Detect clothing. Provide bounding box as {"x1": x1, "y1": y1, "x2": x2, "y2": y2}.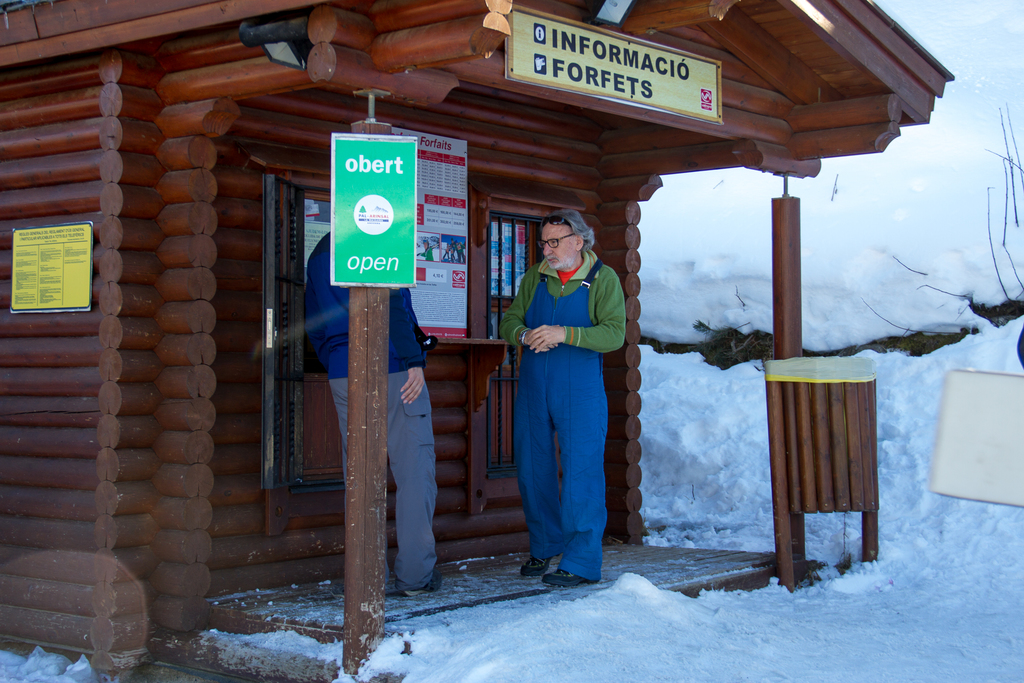
{"x1": 440, "y1": 248, "x2": 448, "y2": 258}.
